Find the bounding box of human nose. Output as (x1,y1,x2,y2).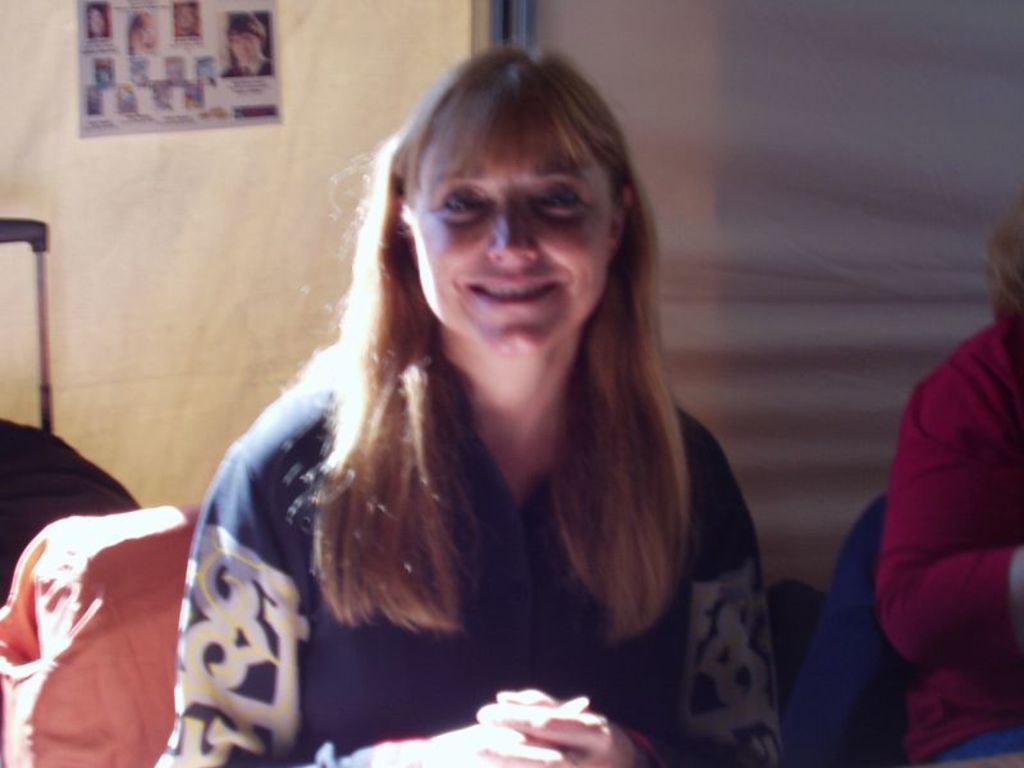
(466,189,547,270).
